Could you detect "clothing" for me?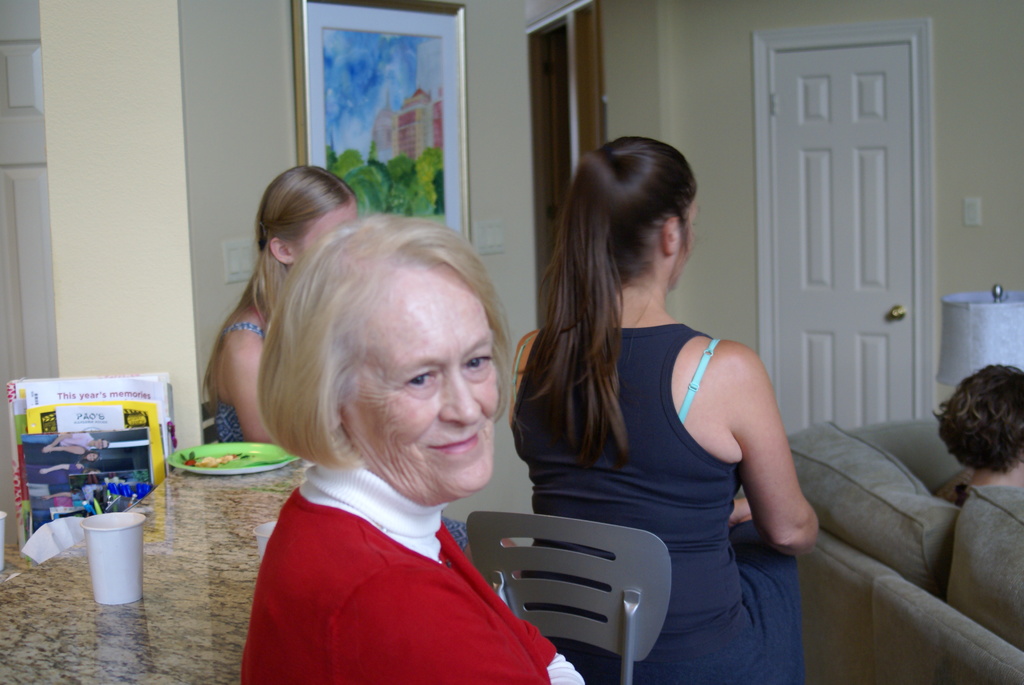
Detection result: [513, 321, 801, 684].
